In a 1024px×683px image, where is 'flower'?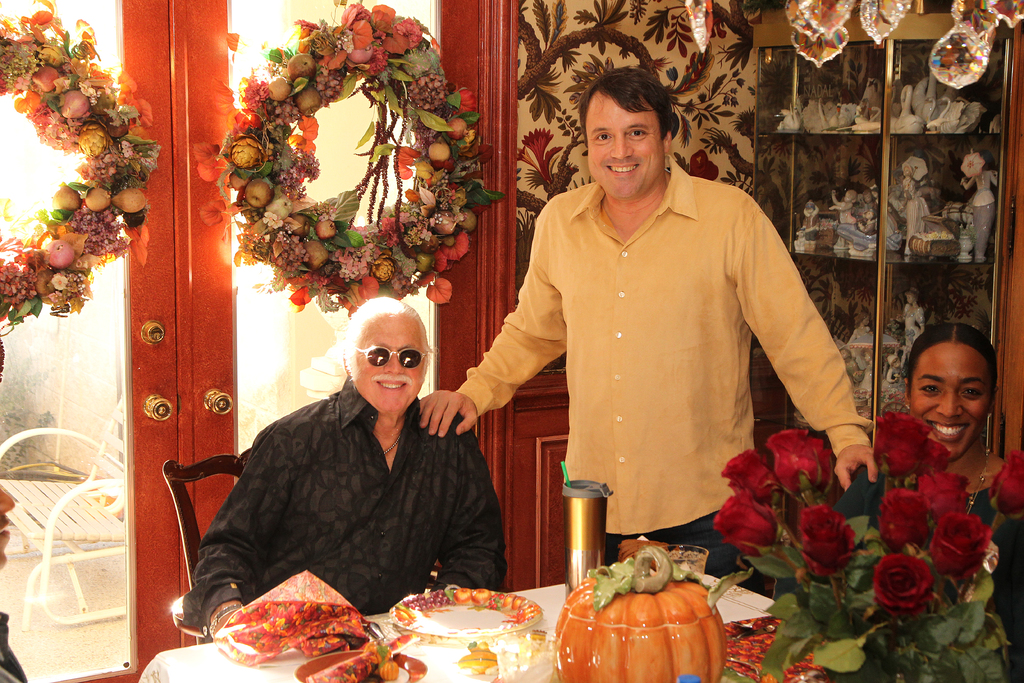
711,502,775,557.
